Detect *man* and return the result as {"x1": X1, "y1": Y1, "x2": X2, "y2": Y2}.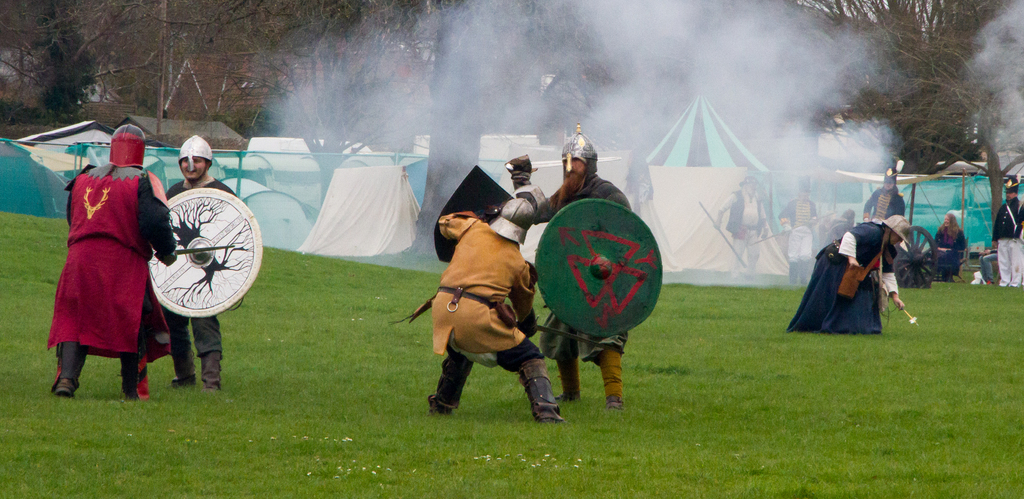
{"x1": 164, "y1": 132, "x2": 235, "y2": 390}.
